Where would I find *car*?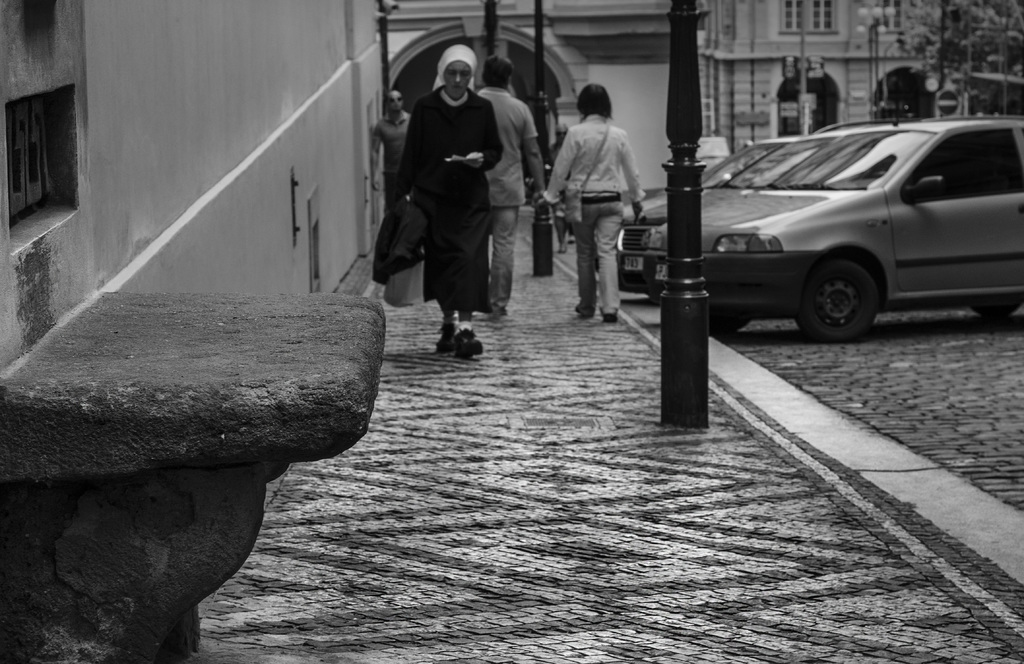
At 645, 115, 1023, 342.
